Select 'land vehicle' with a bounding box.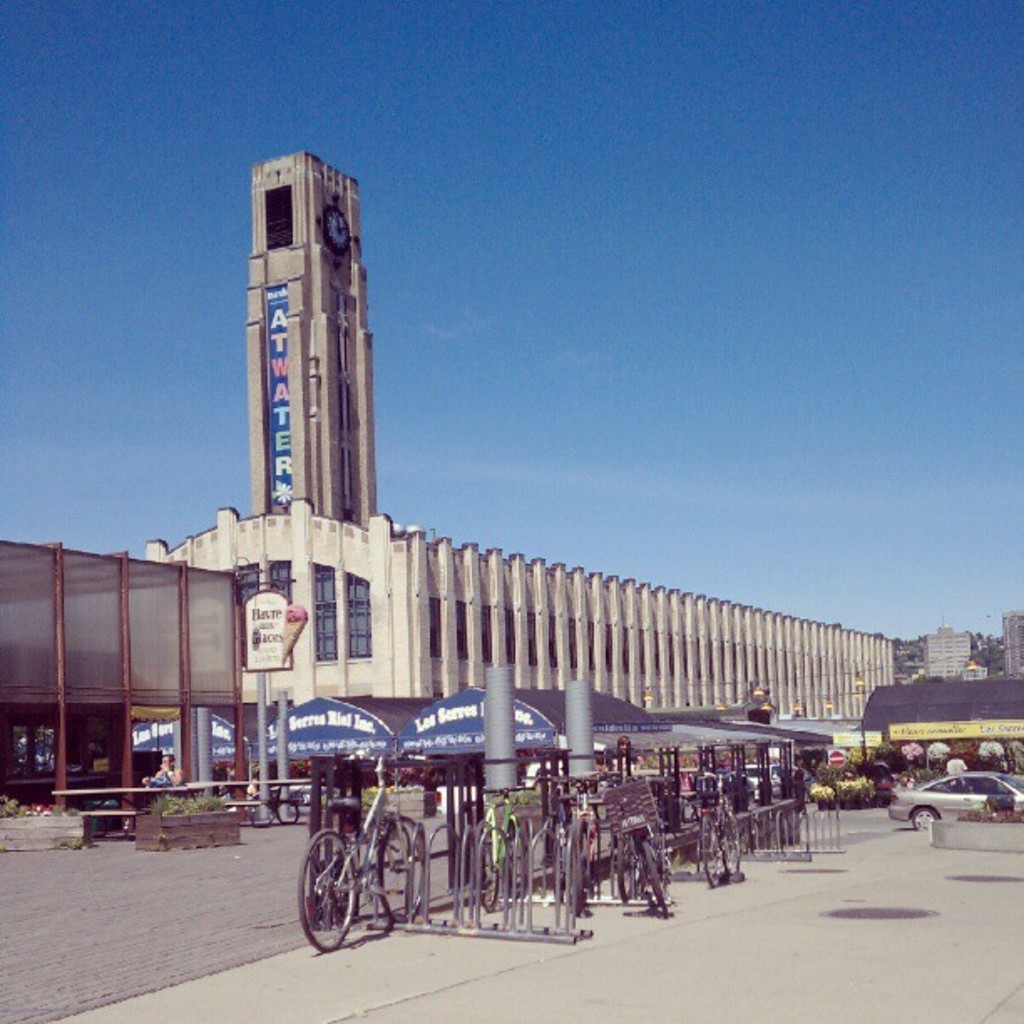
region(283, 758, 452, 965).
